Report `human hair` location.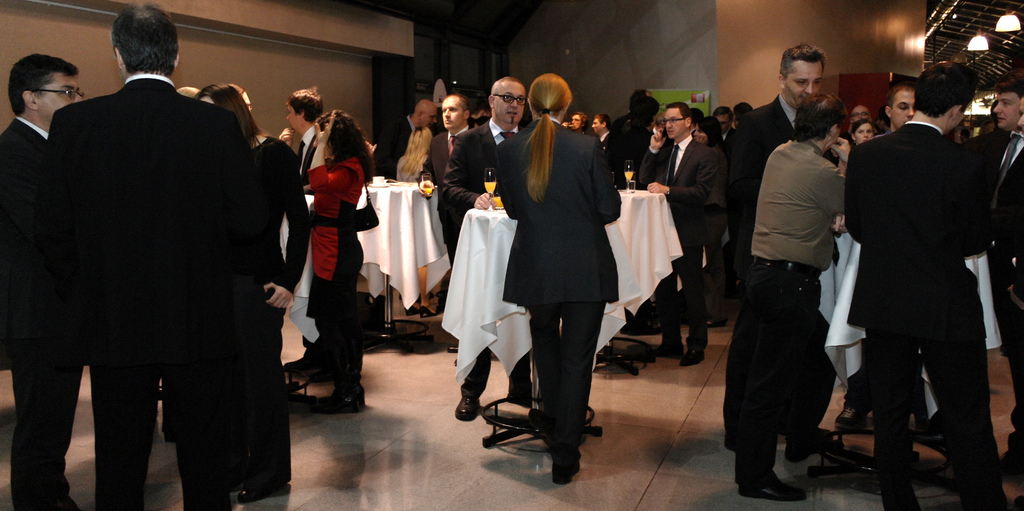
Report: x1=196, y1=77, x2=262, y2=146.
